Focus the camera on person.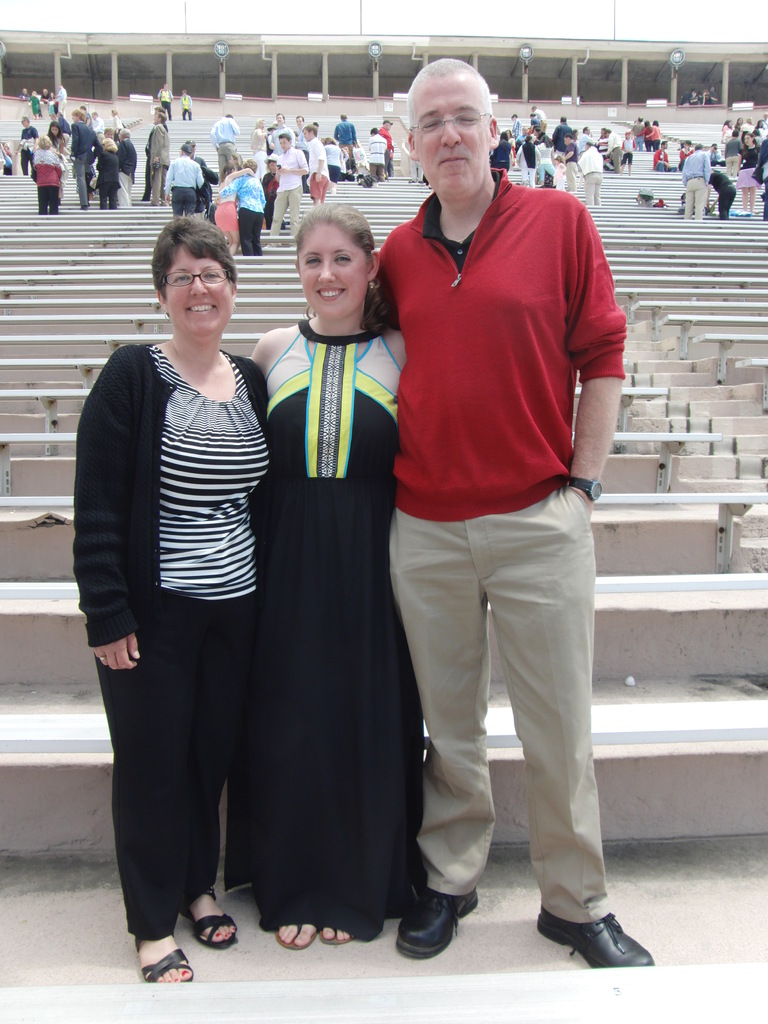
Focus region: <region>57, 211, 300, 980</region>.
